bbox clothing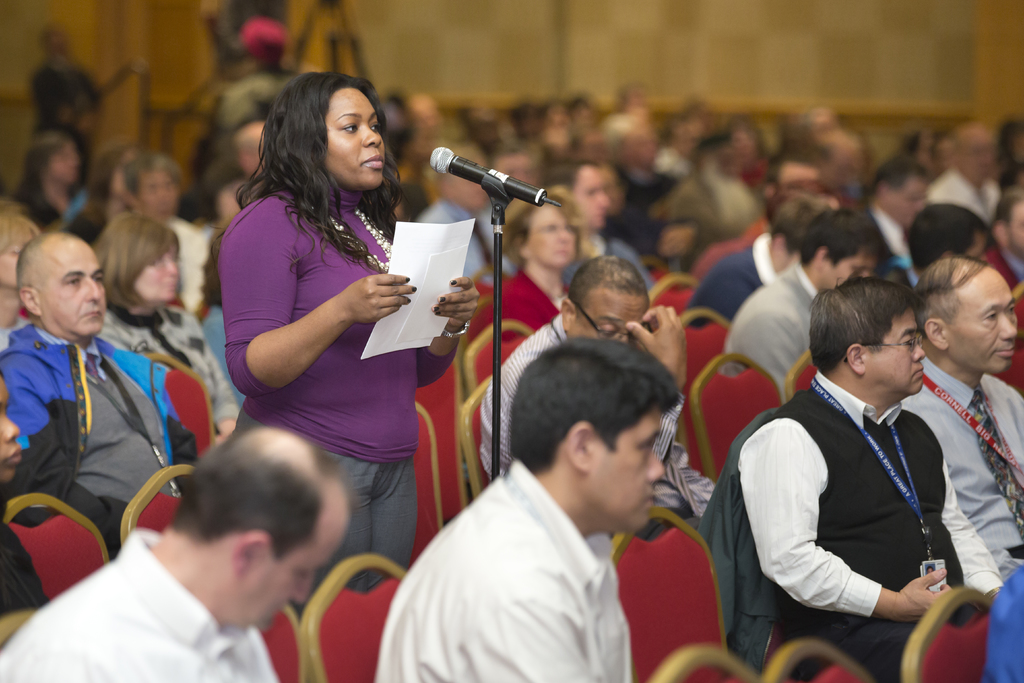
<box>168,219,215,311</box>
